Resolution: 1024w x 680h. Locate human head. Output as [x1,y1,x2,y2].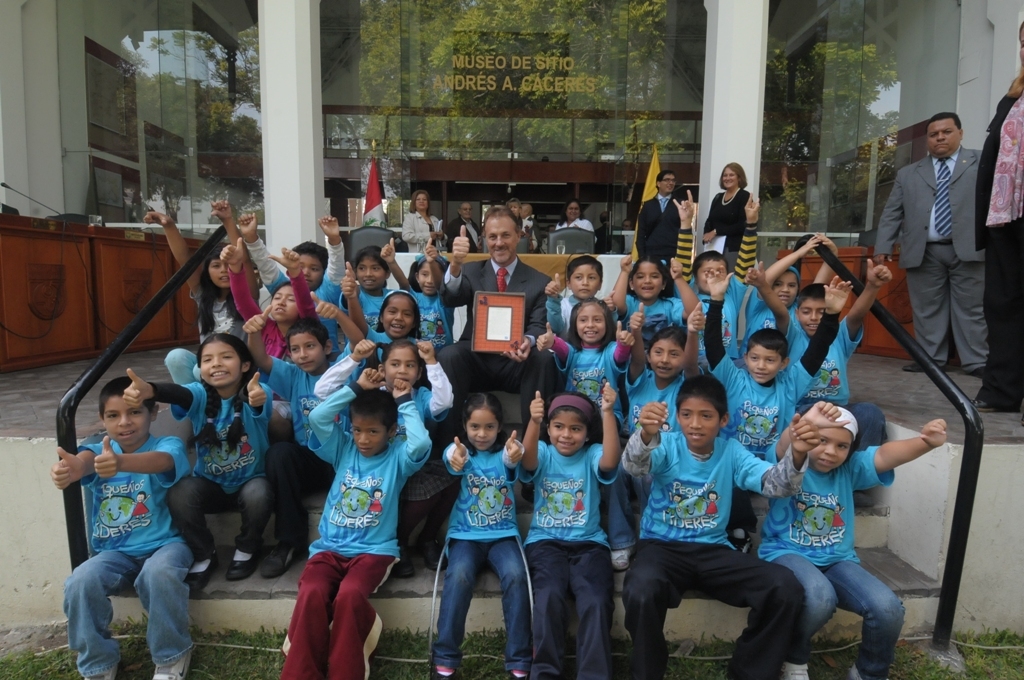
[519,210,537,232].
